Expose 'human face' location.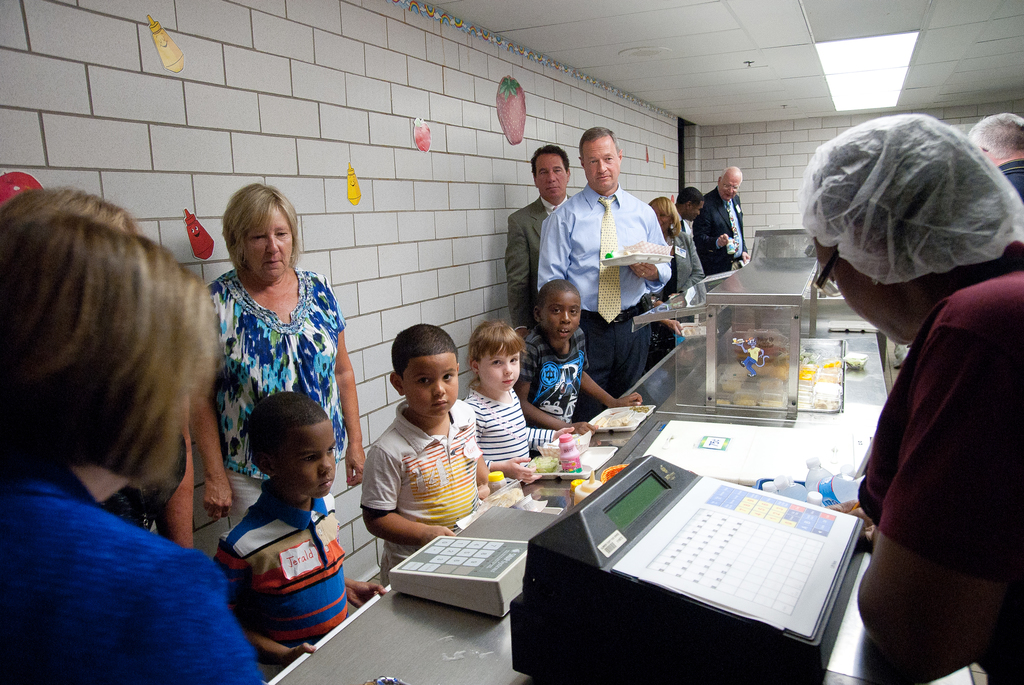
Exposed at 721/170/743/204.
